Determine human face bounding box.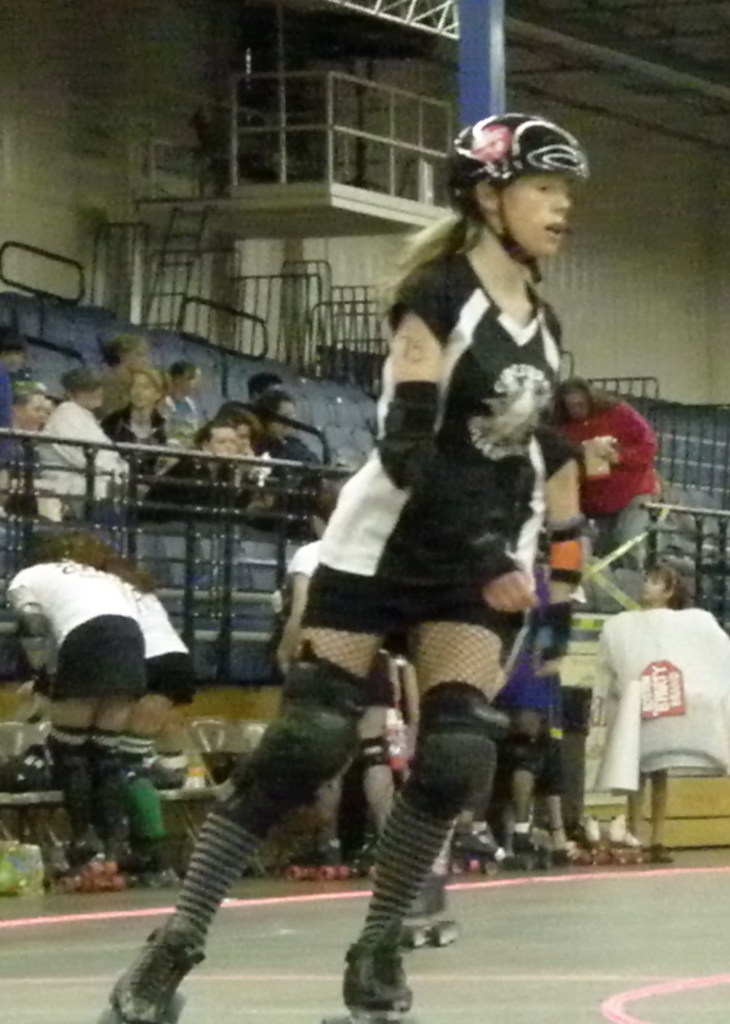
Determined: bbox(128, 375, 156, 409).
